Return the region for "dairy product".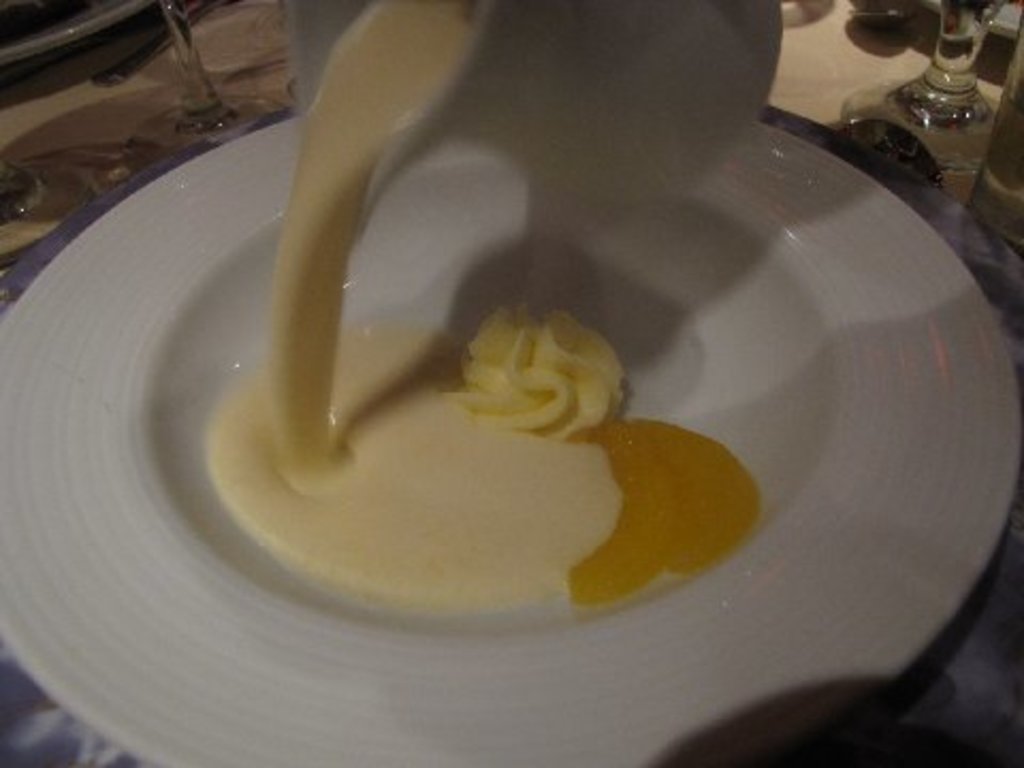
x1=177, y1=177, x2=742, y2=610.
